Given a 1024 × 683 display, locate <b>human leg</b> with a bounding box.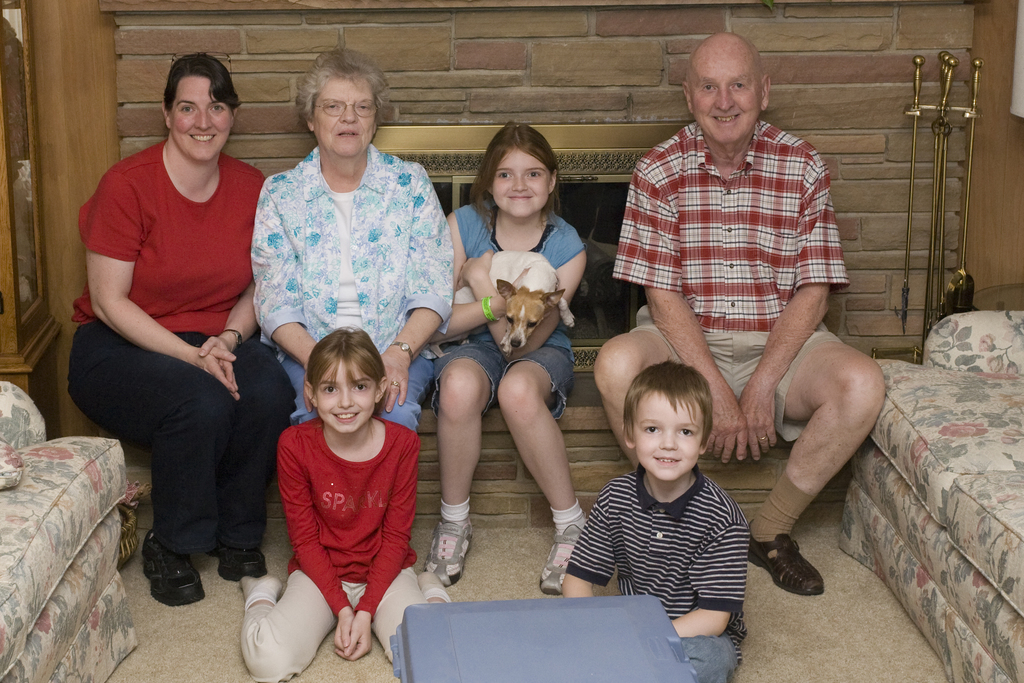
Located: box=[63, 327, 297, 609].
